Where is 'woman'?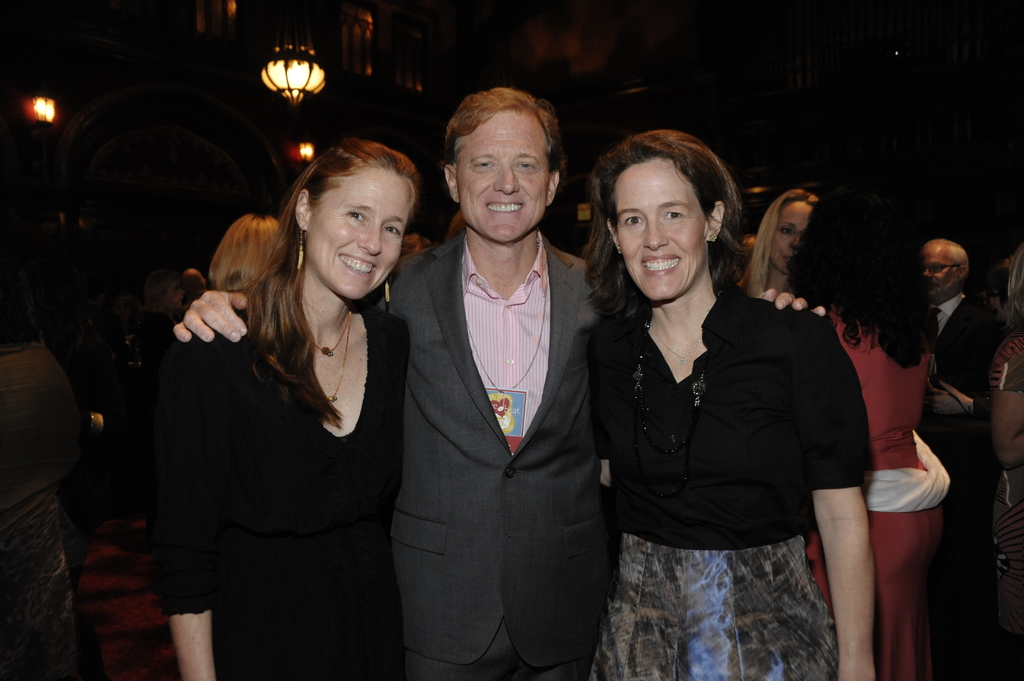
[986,246,1023,680].
